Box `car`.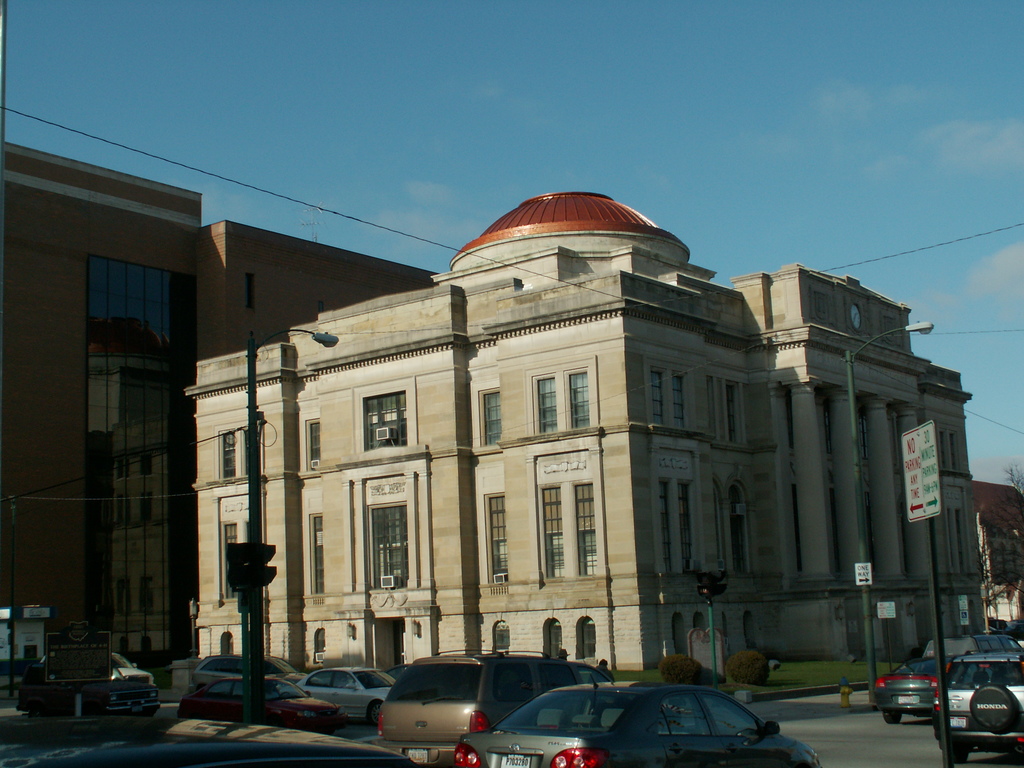
(14,642,156,716).
